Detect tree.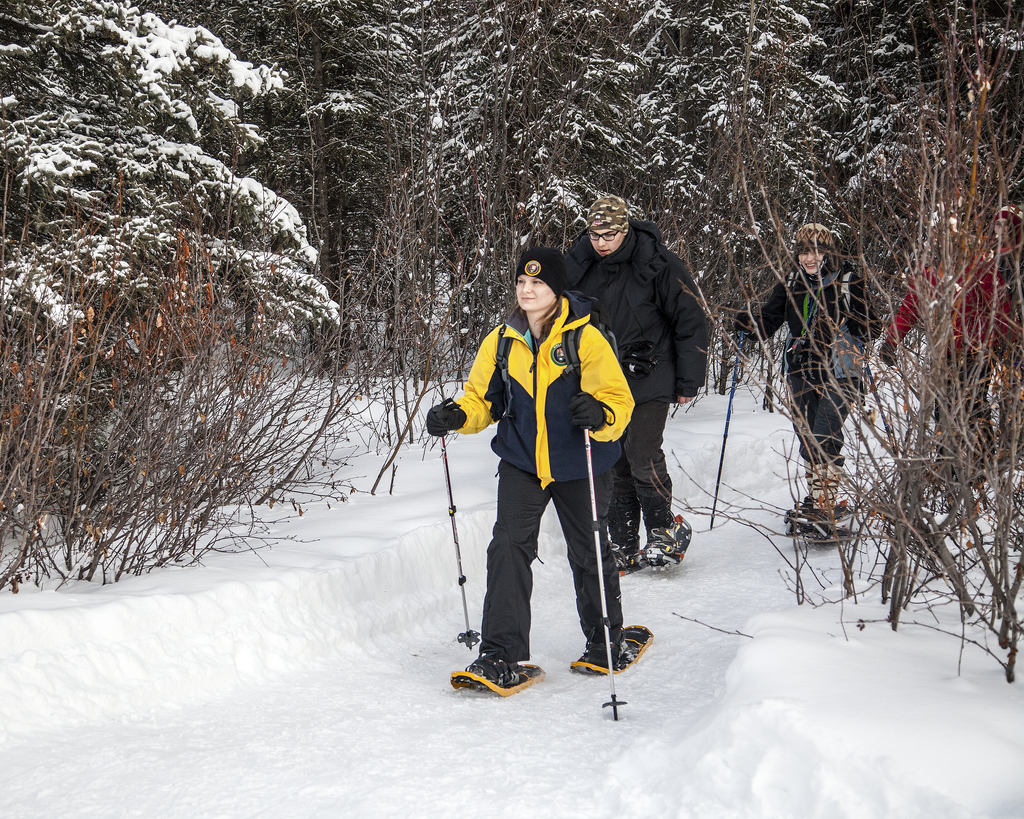
Detected at x1=819, y1=8, x2=919, y2=296.
